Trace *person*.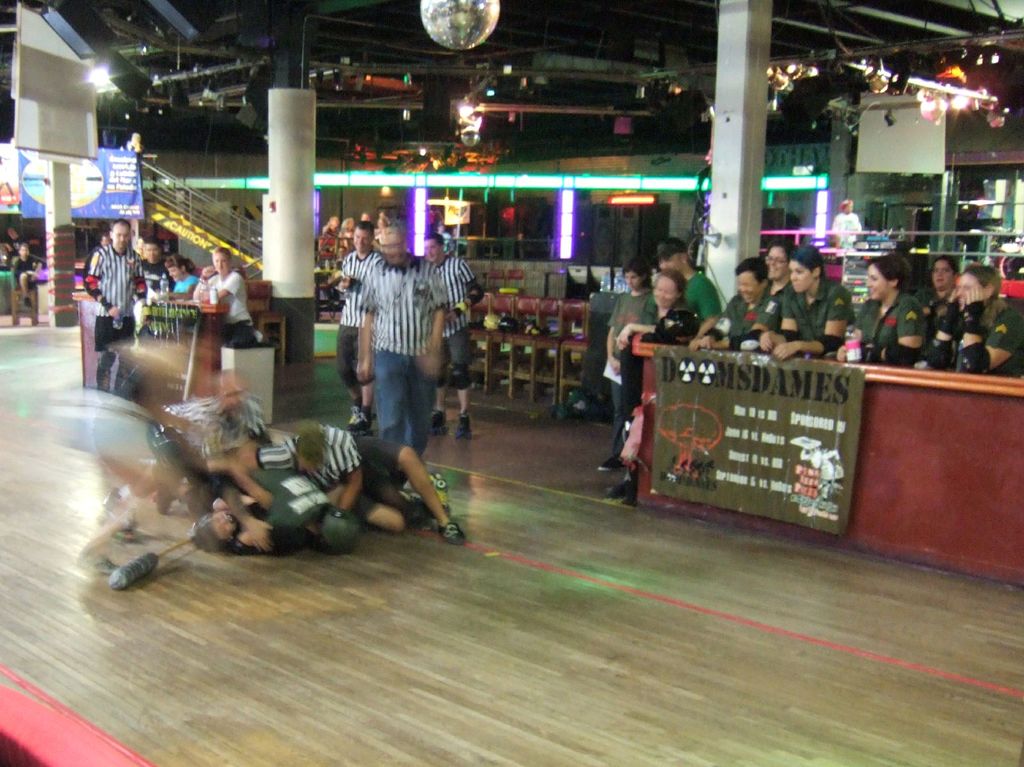
Traced to box=[624, 267, 708, 475].
